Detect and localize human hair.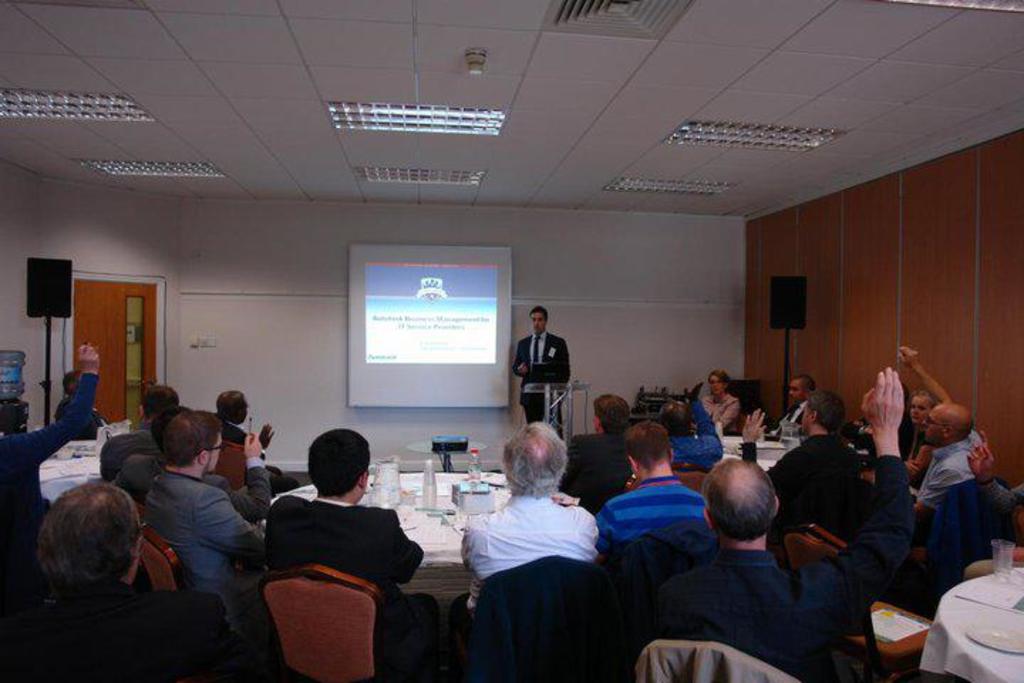
Localized at bbox=(139, 383, 175, 420).
